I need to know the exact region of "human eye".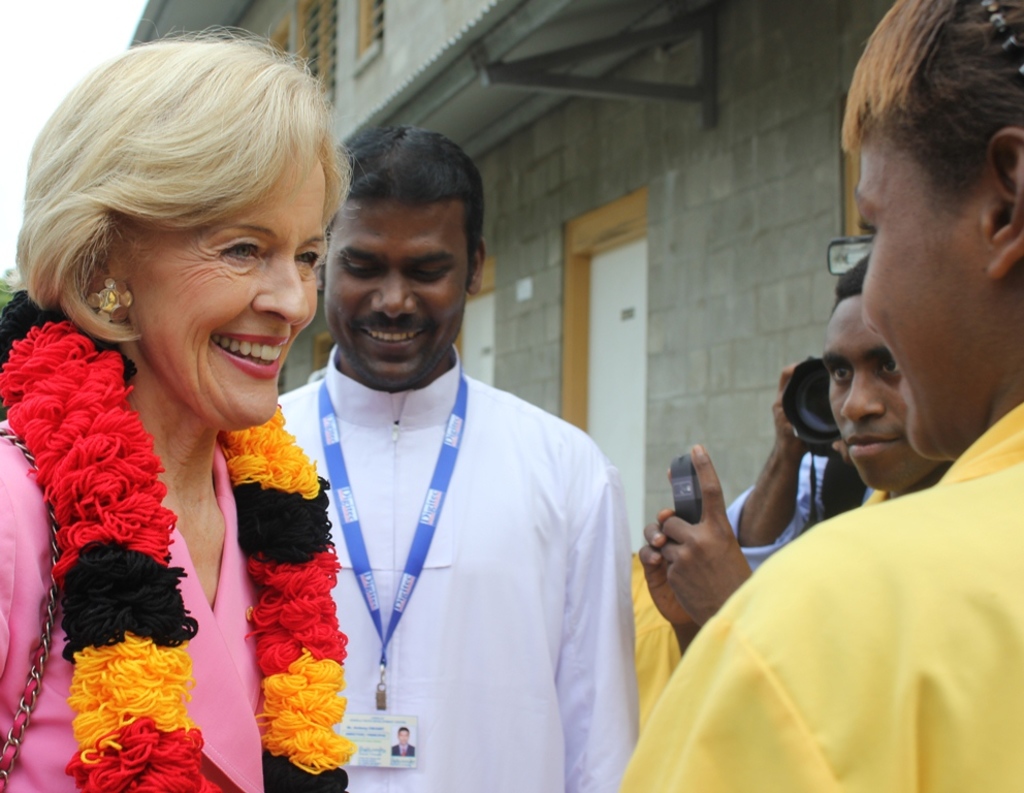
Region: 826,363,852,382.
